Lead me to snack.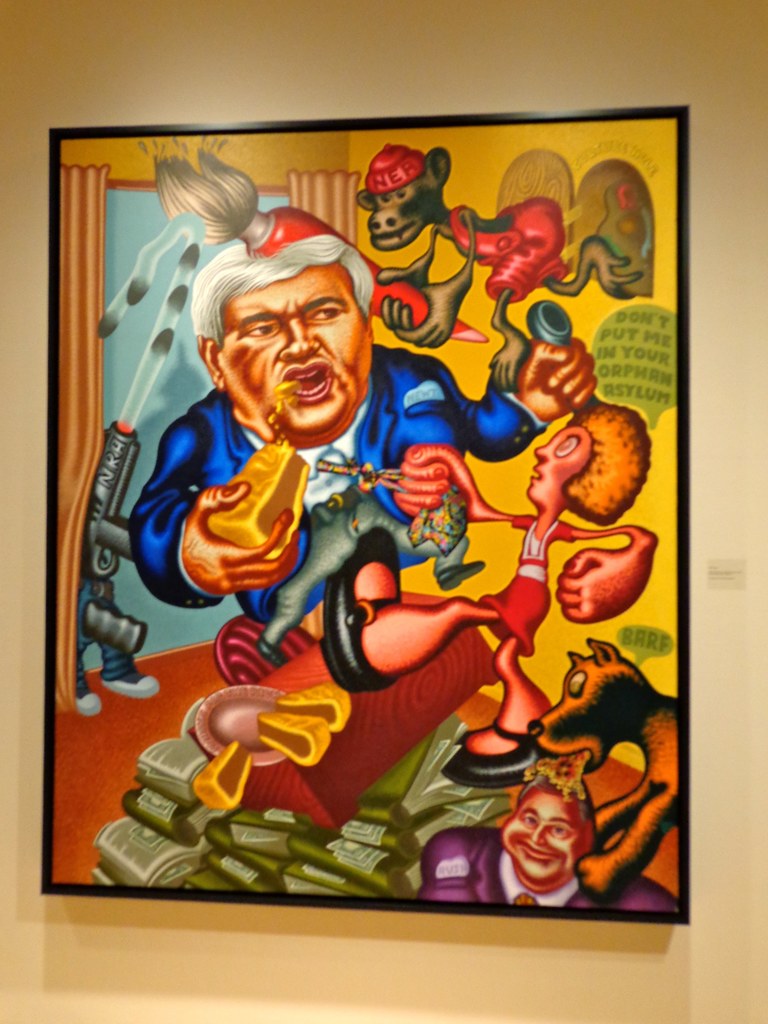
Lead to BBox(207, 431, 326, 577).
